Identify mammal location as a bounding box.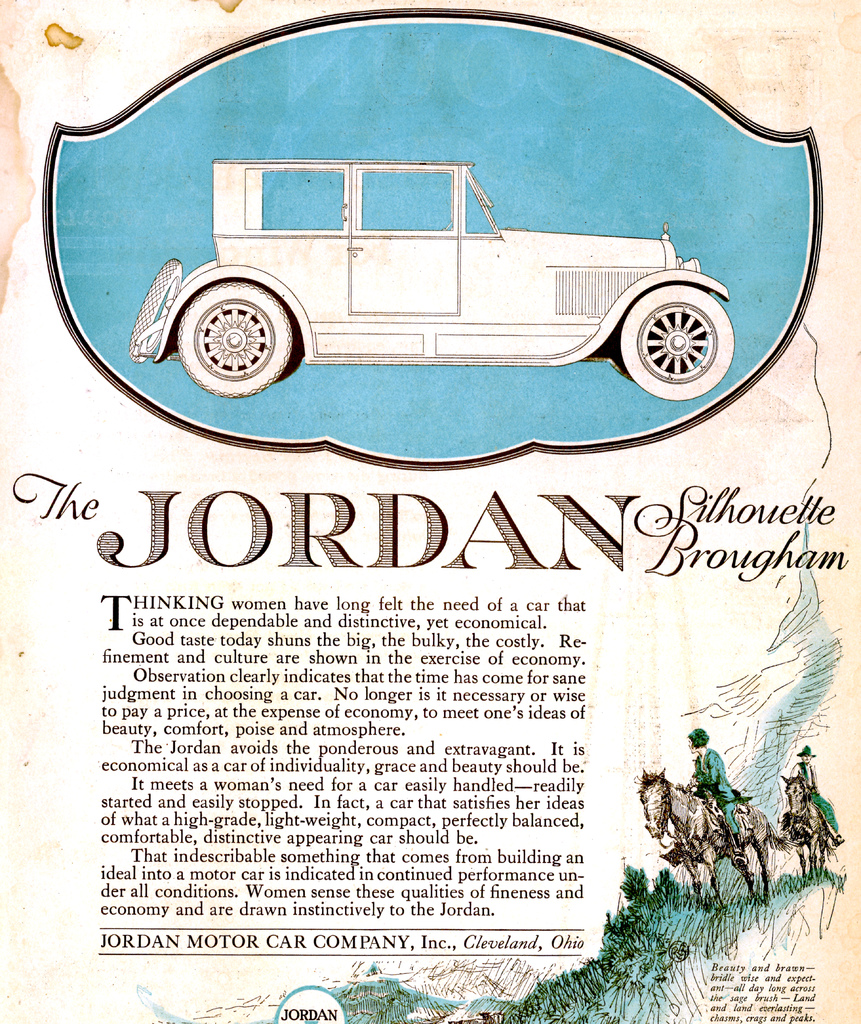
pyautogui.locateOnScreen(677, 721, 757, 862).
